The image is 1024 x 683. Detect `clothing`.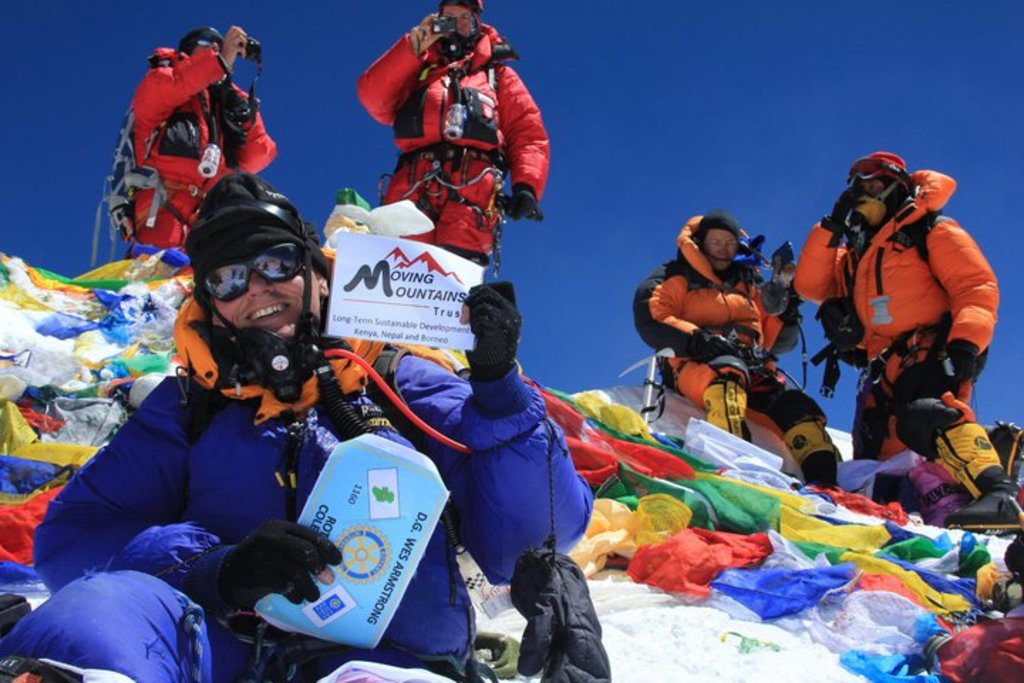
Detection: 644 206 849 480.
